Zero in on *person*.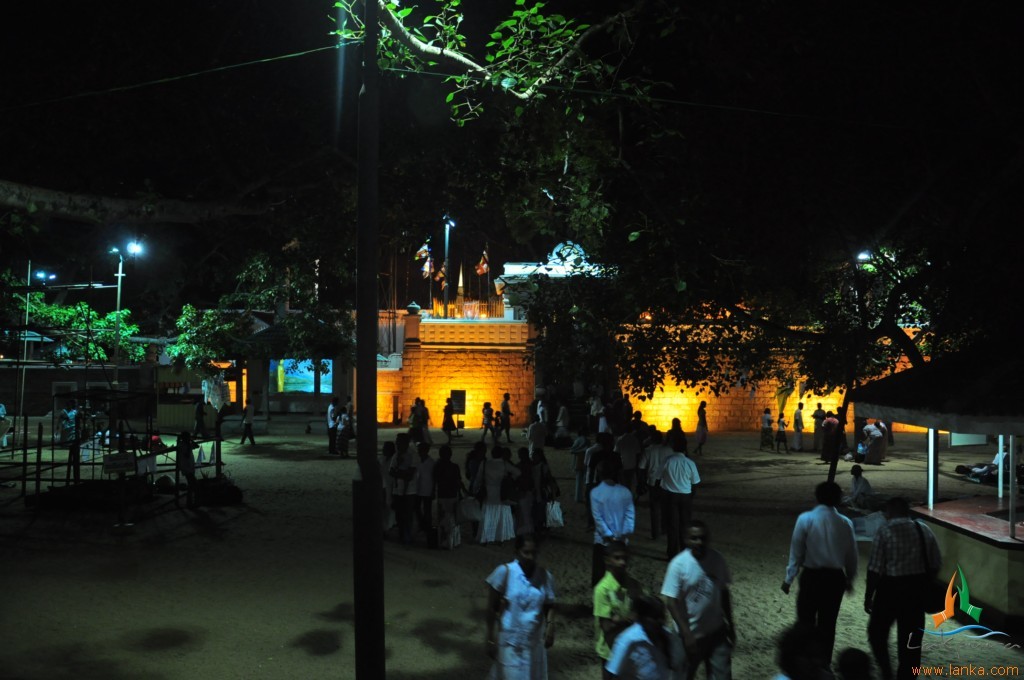
Zeroed in: select_region(802, 477, 873, 664).
